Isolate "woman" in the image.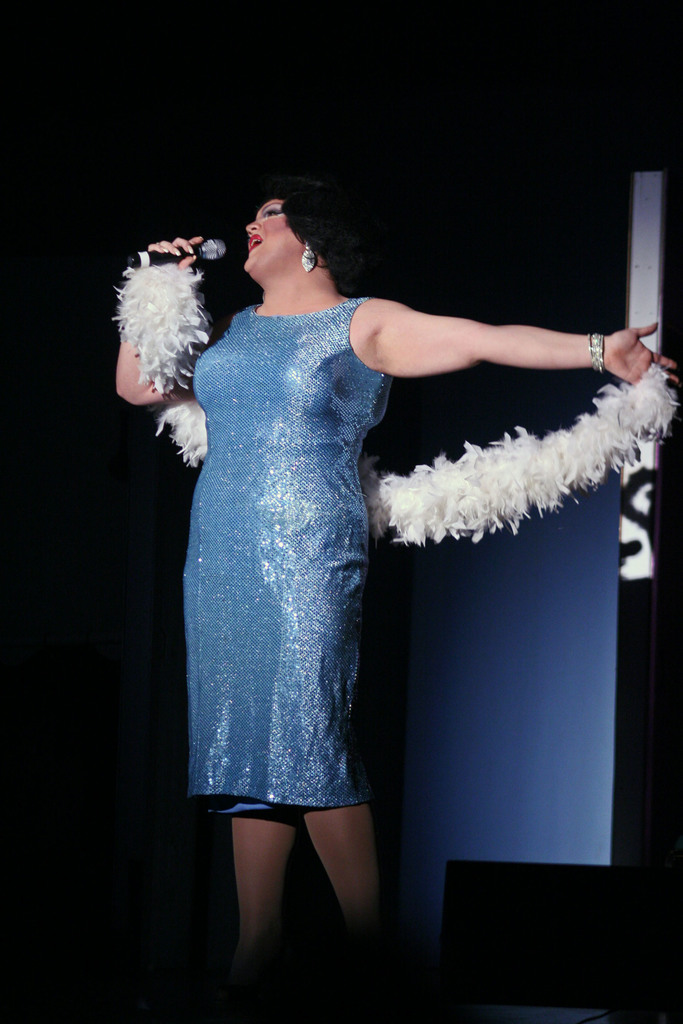
Isolated region: {"left": 106, "top": 168, "right": 680, "bottom": 964}.
